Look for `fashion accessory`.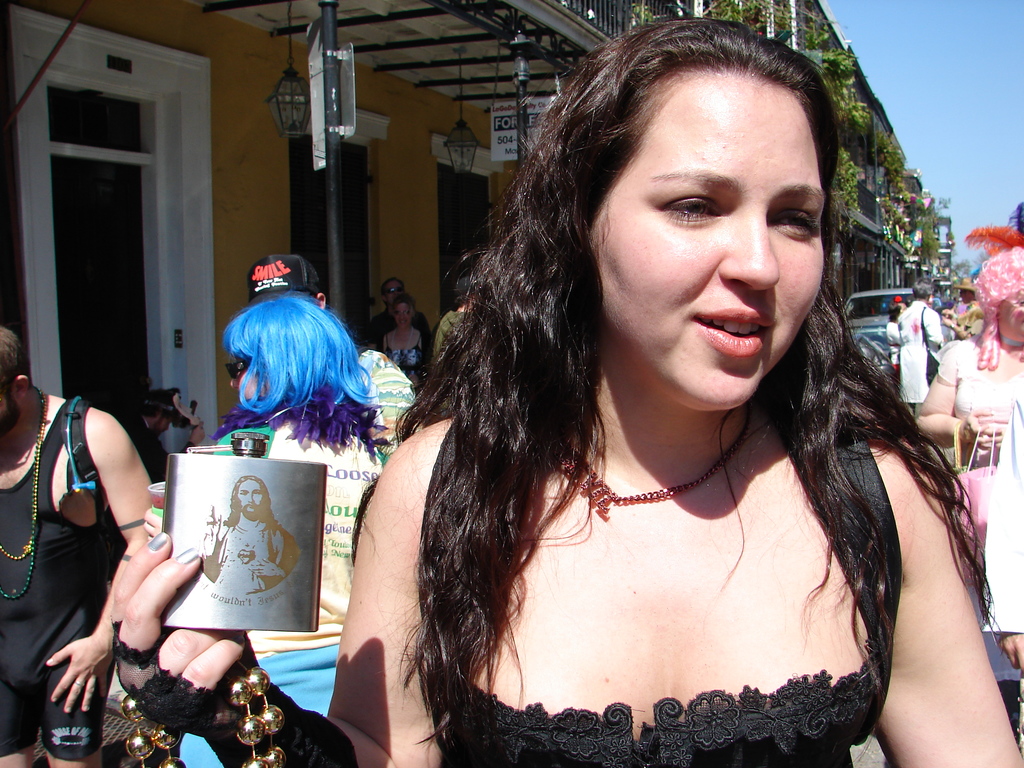
Found: 247, 254, 326, 307.
